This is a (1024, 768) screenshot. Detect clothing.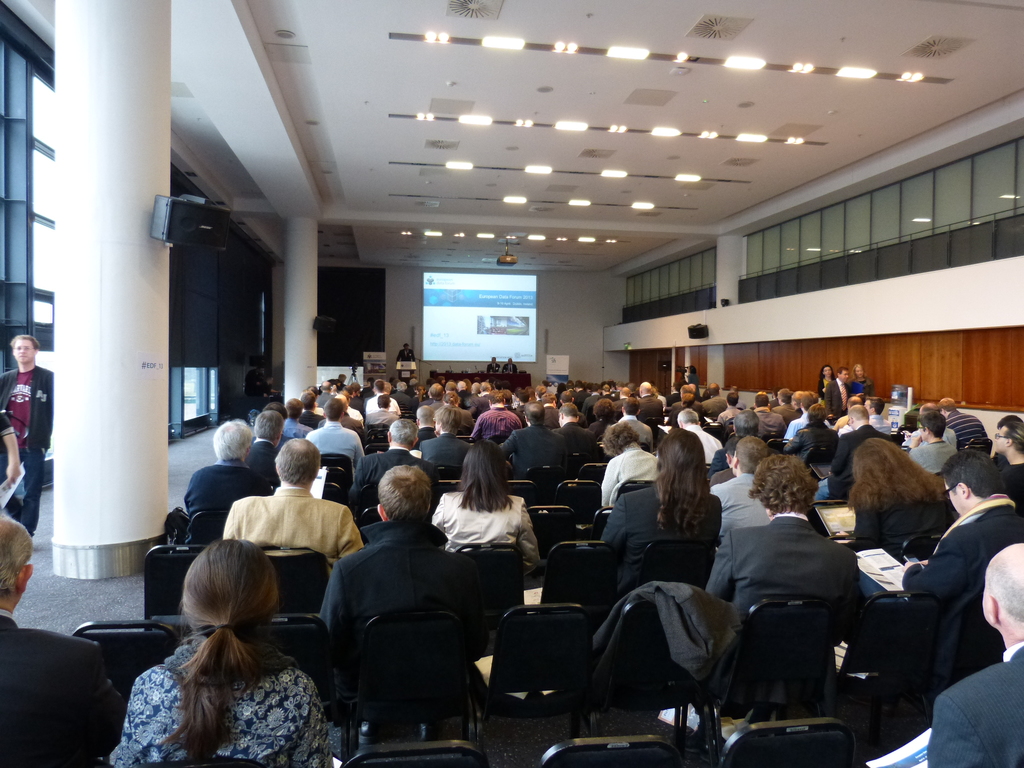
rect(687, 375, 699, 393).
